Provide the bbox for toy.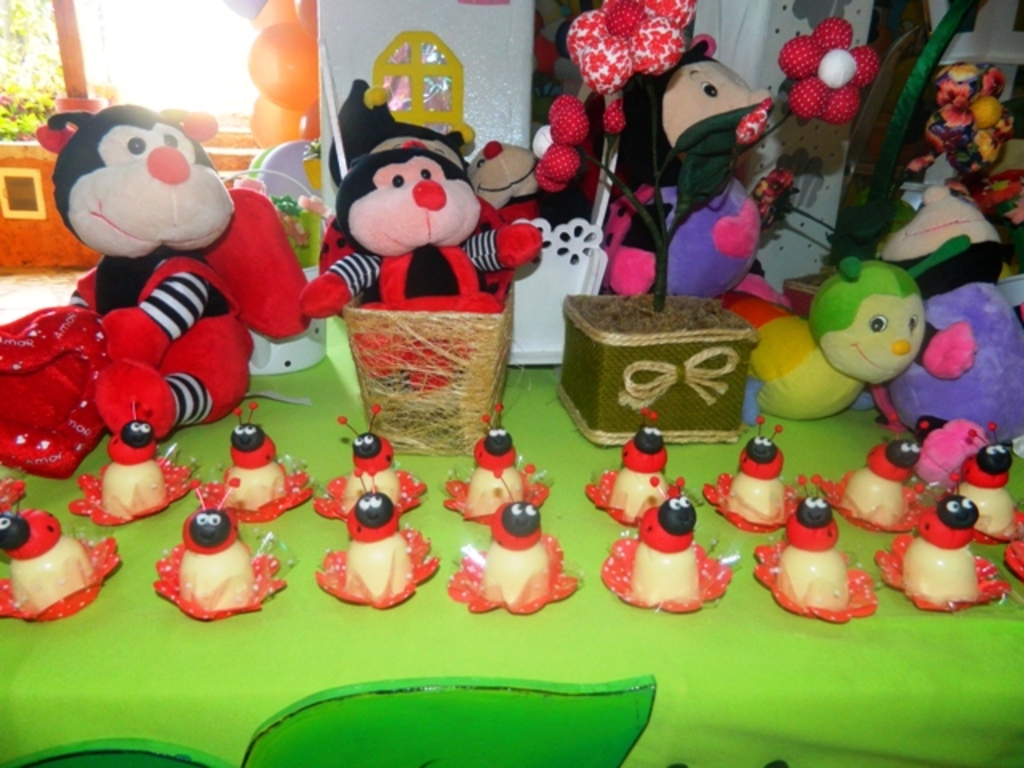
pyautogui.locateOnScreen(0, 93, 333, 461).
